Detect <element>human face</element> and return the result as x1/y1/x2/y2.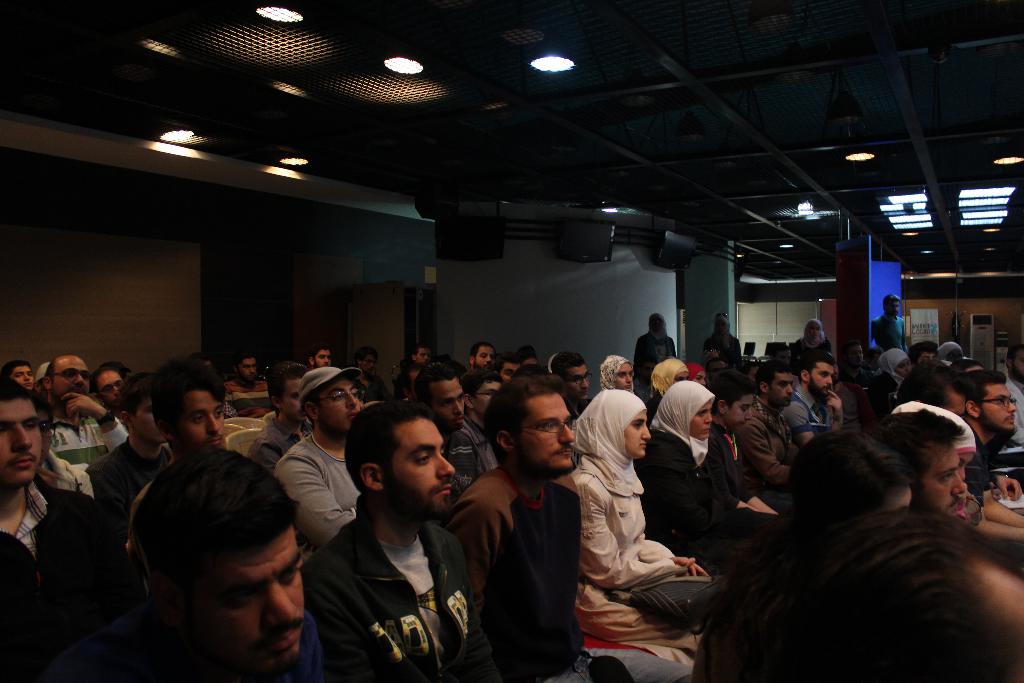
623/414/650/456.
